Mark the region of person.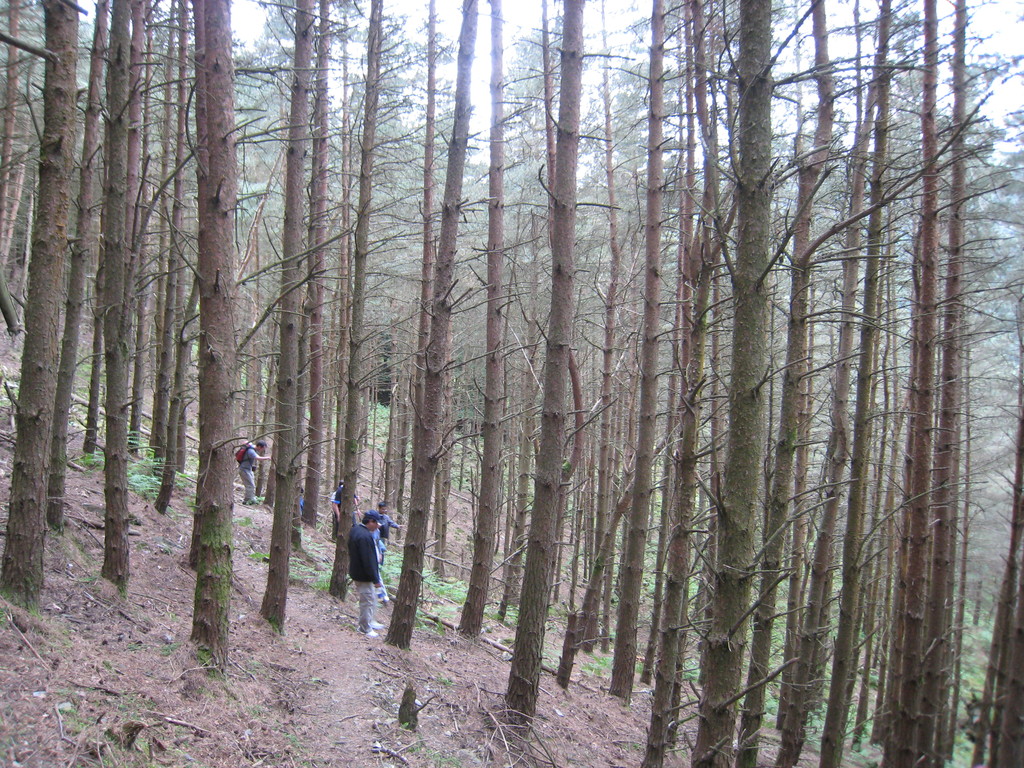
Region: x1=374, y1=503, x2=399, y2=560.
